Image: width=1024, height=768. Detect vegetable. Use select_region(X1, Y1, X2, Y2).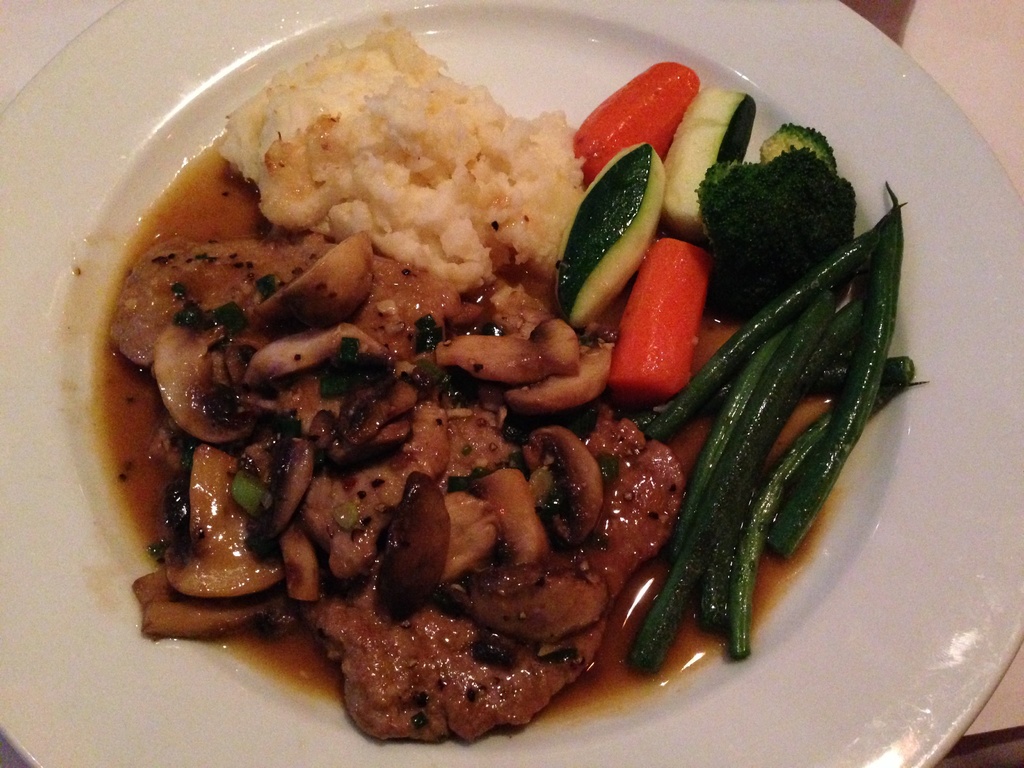
select_region(510, 345, 608, 411).
